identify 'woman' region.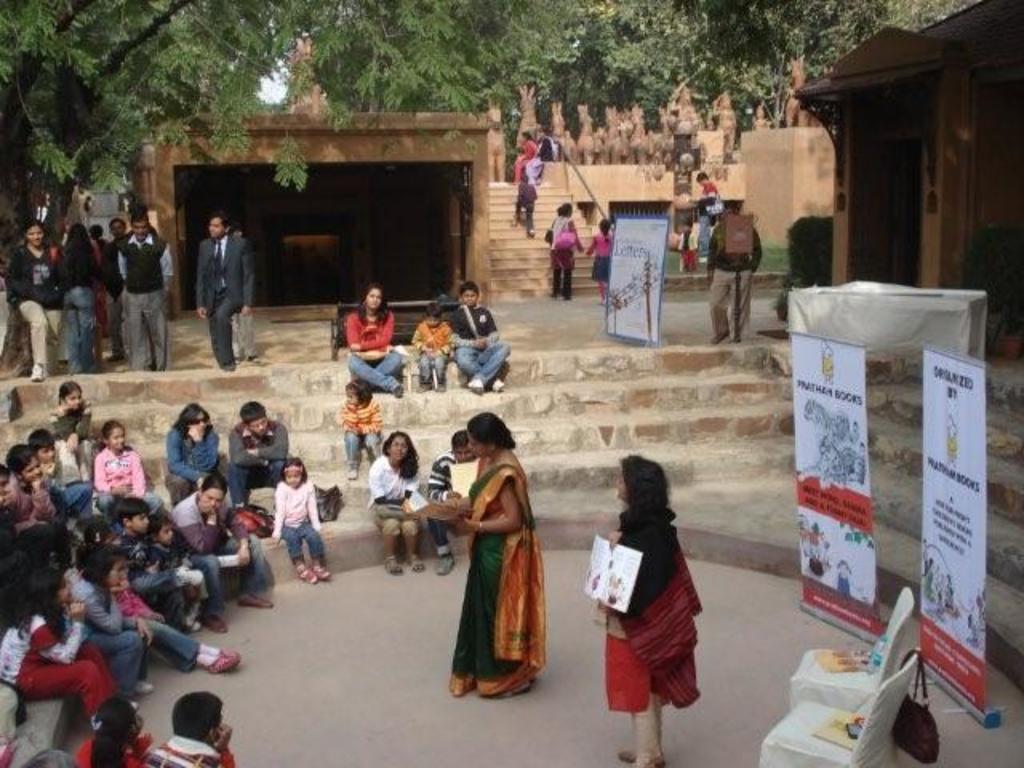
Region: <region>163, 400, 224, 512</region>.
